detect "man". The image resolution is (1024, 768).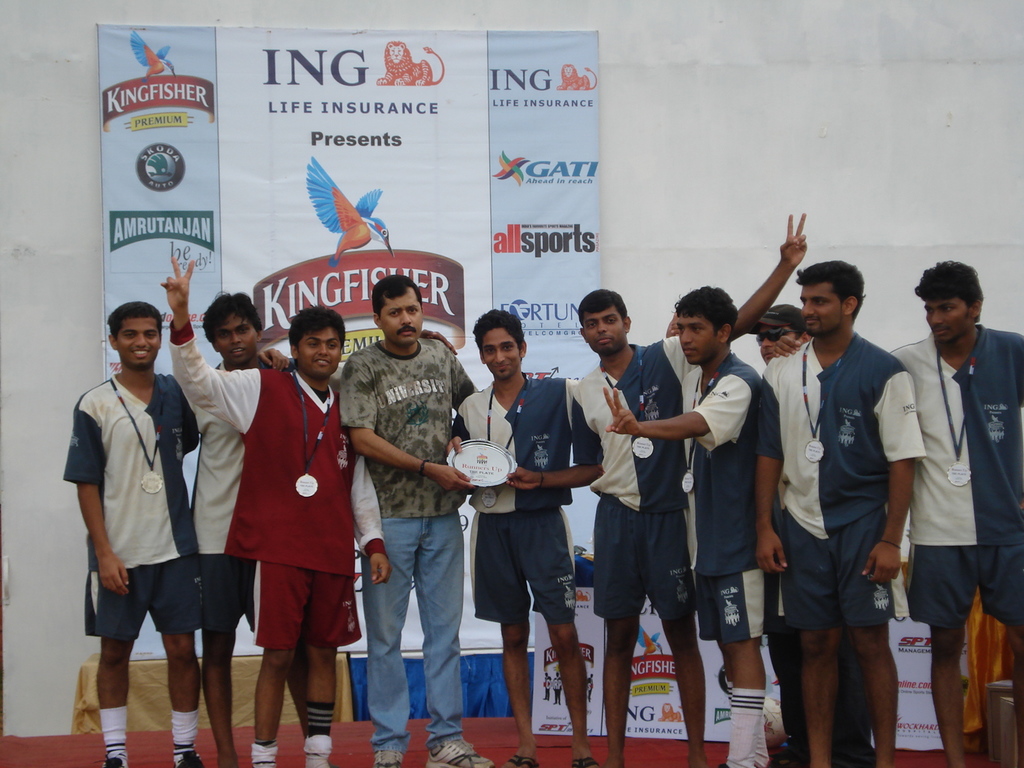
{"left": 752, "top": 299, "right": 805, "bottom": 371}.
